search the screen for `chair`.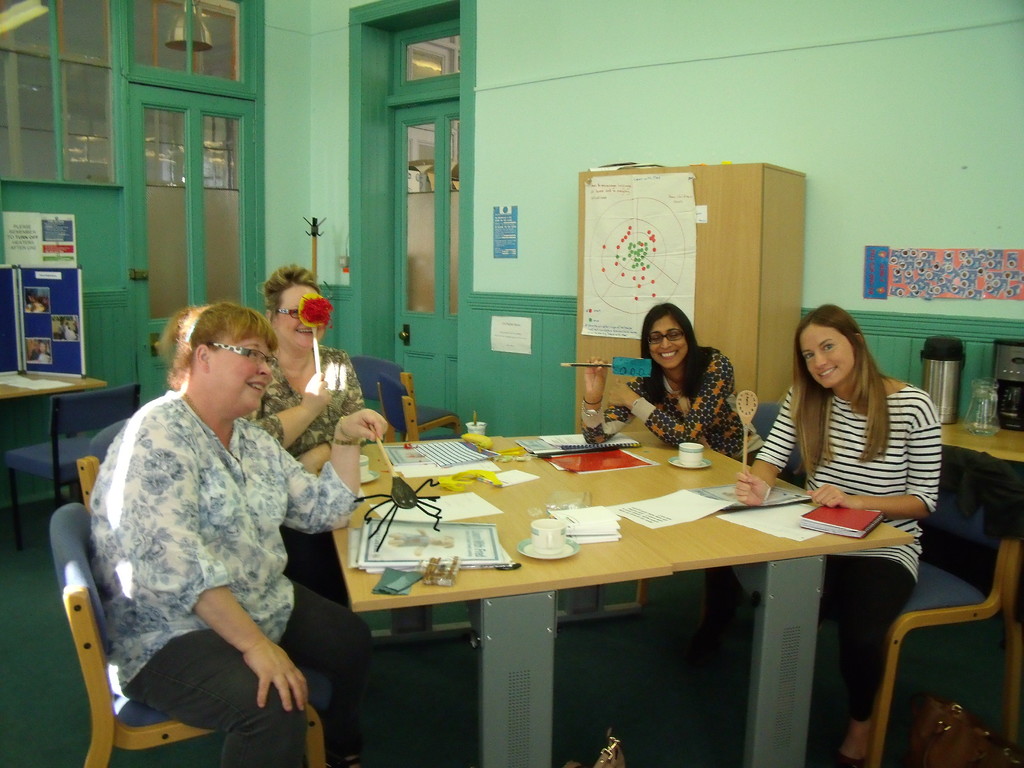
Found at box=[0, 380, 140, 544].
